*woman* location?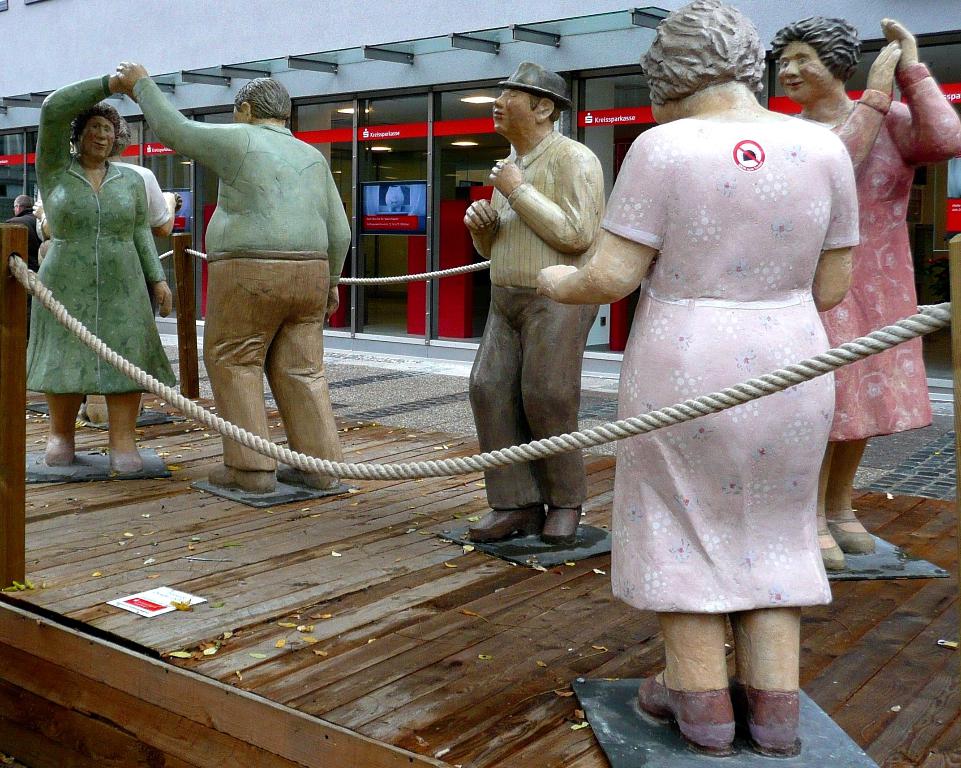
select_region(768, 14, 960, 571)
